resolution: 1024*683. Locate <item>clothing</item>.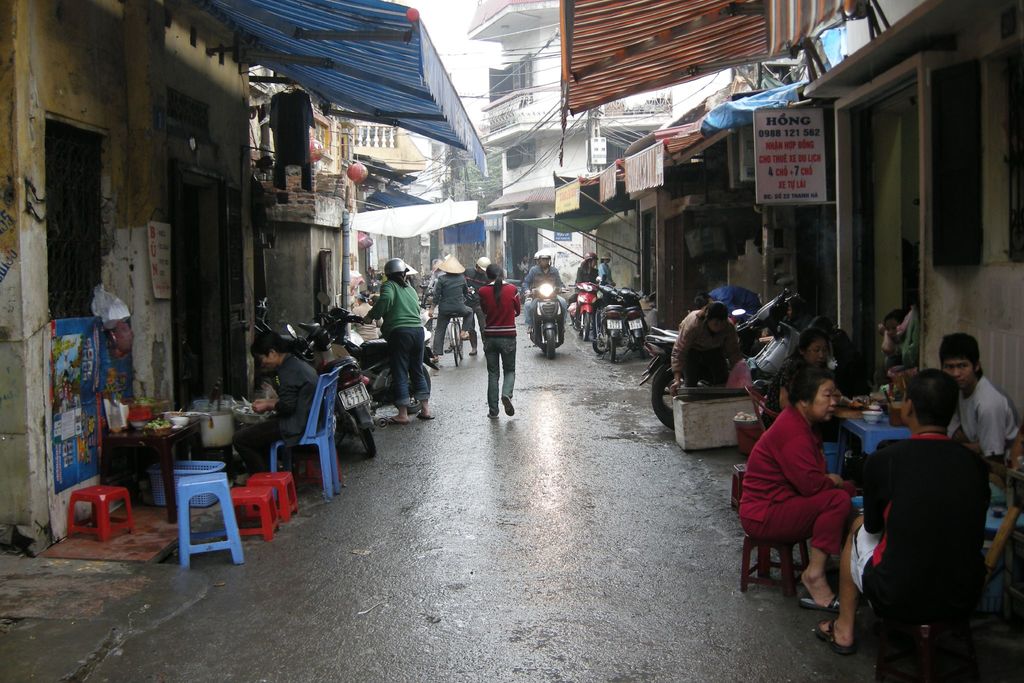
(x1=762, y1=354, x2=859, y2=465).
